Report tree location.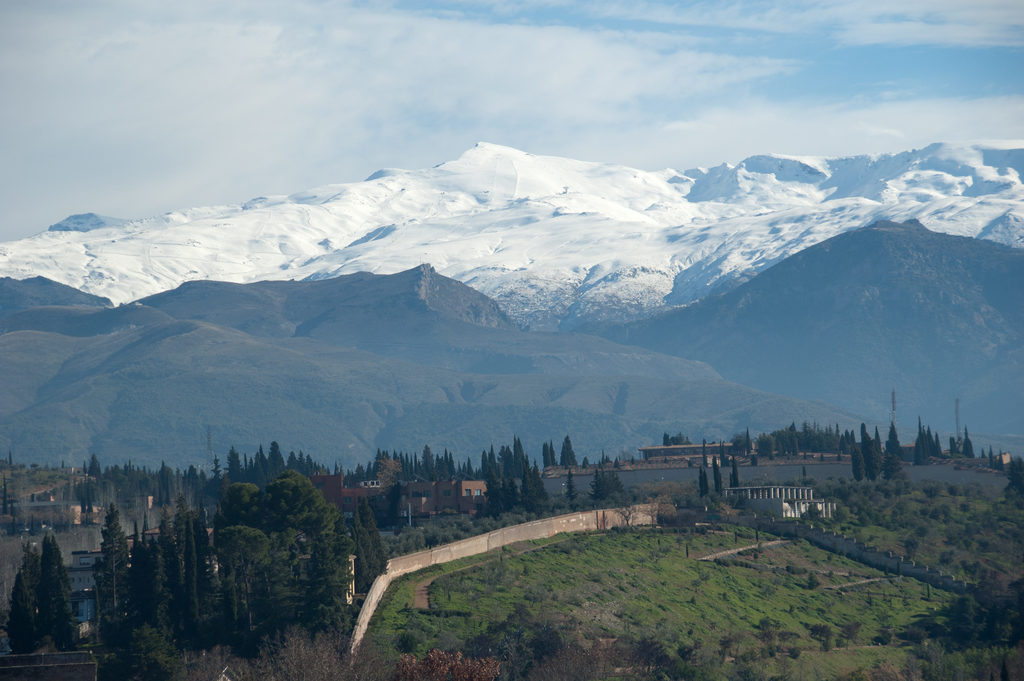
Report: crop(837, 586, 846, 598).
